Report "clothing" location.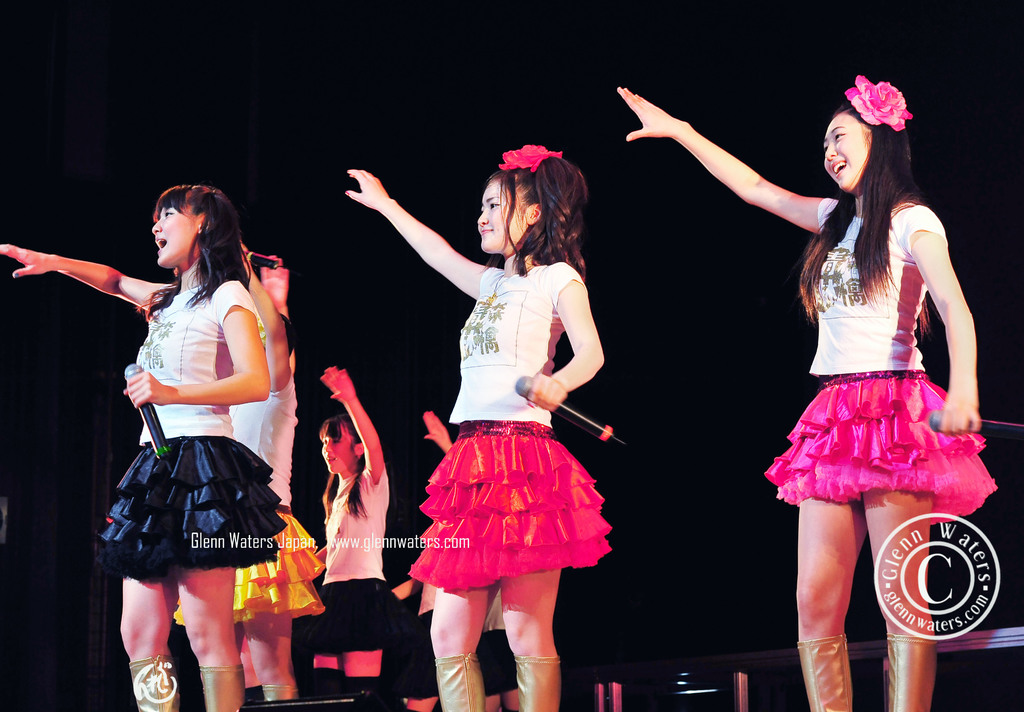
Report: {"x1": 292, "y1": 465, "x2": 433, "y2": 659}.
